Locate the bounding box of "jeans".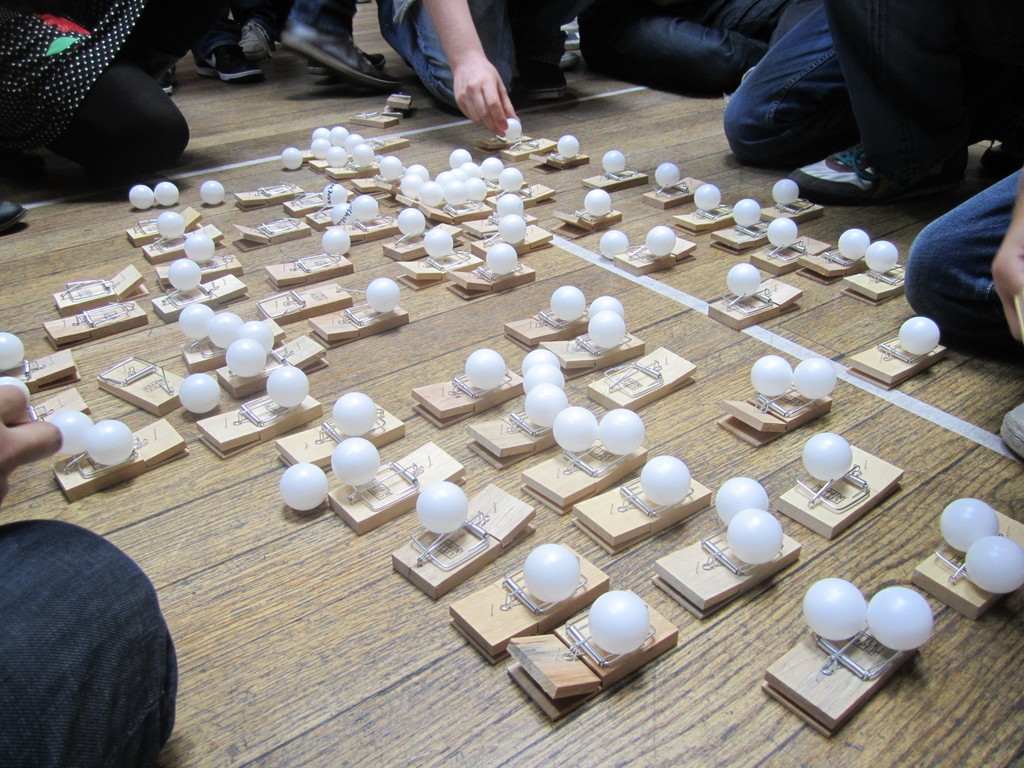
Bounding box: 581/0/794/105.
